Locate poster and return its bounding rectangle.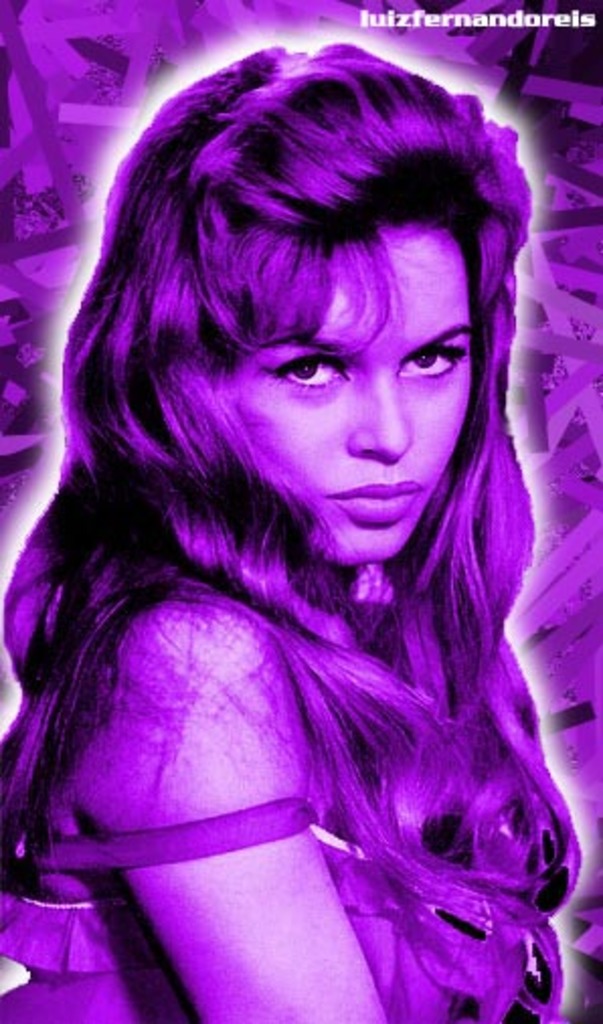
bbox=[0, 0, 601, 1022].
